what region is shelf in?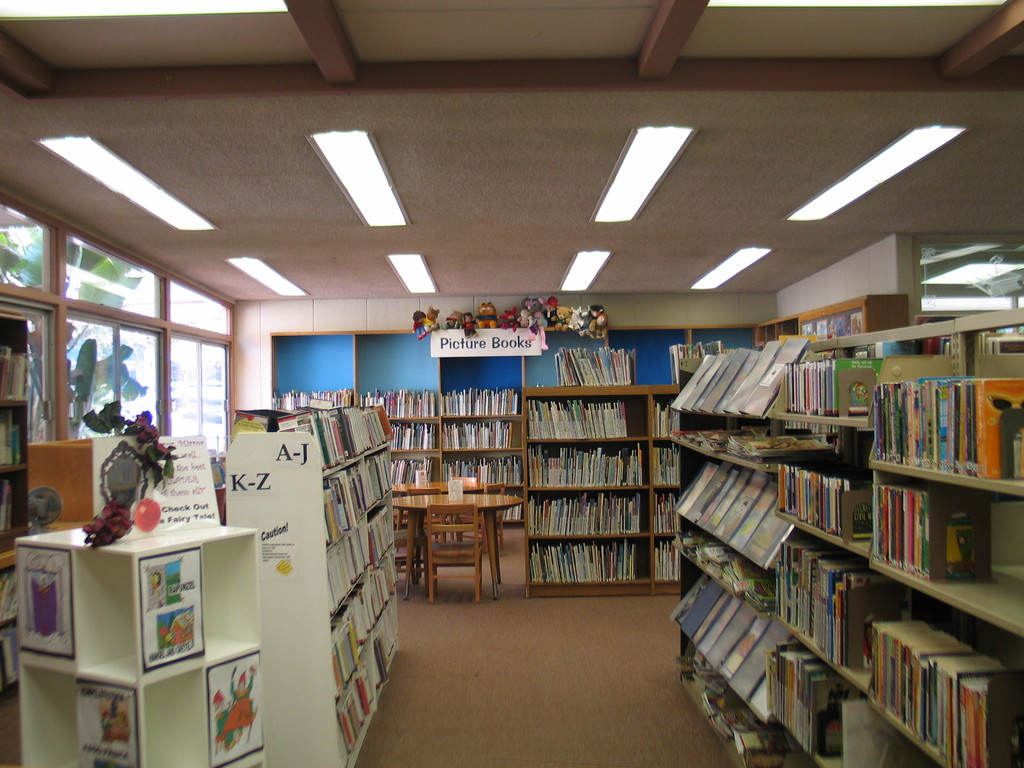
[683, 675, 793, 767].
